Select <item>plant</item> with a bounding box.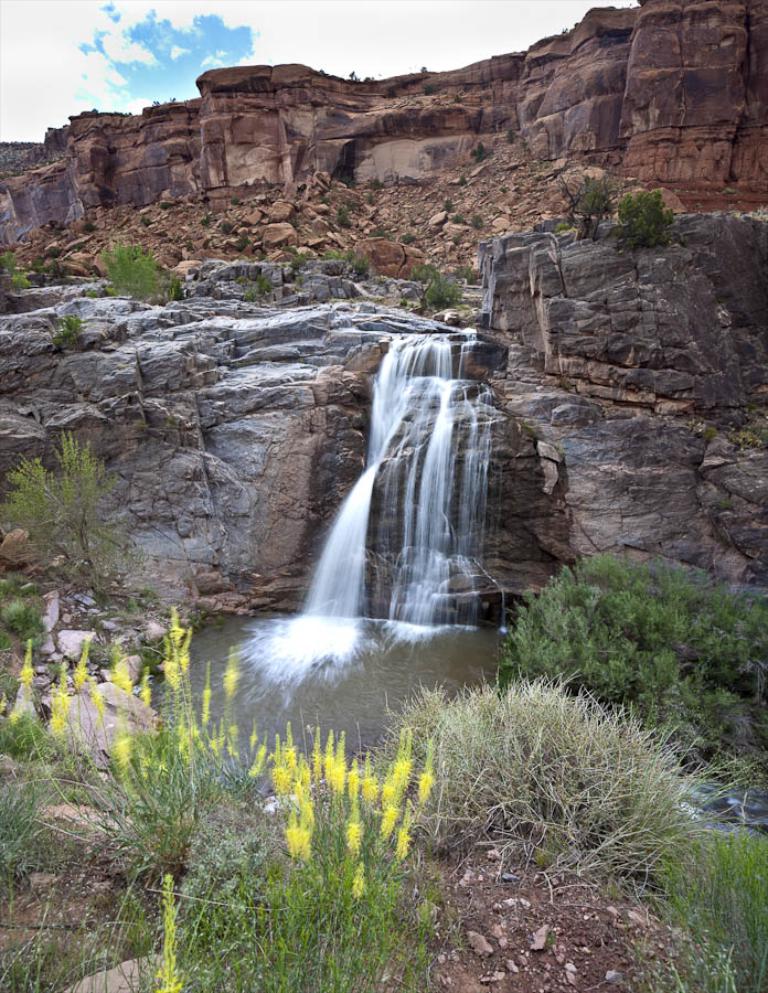
<box>321,244,373,285</box>.
